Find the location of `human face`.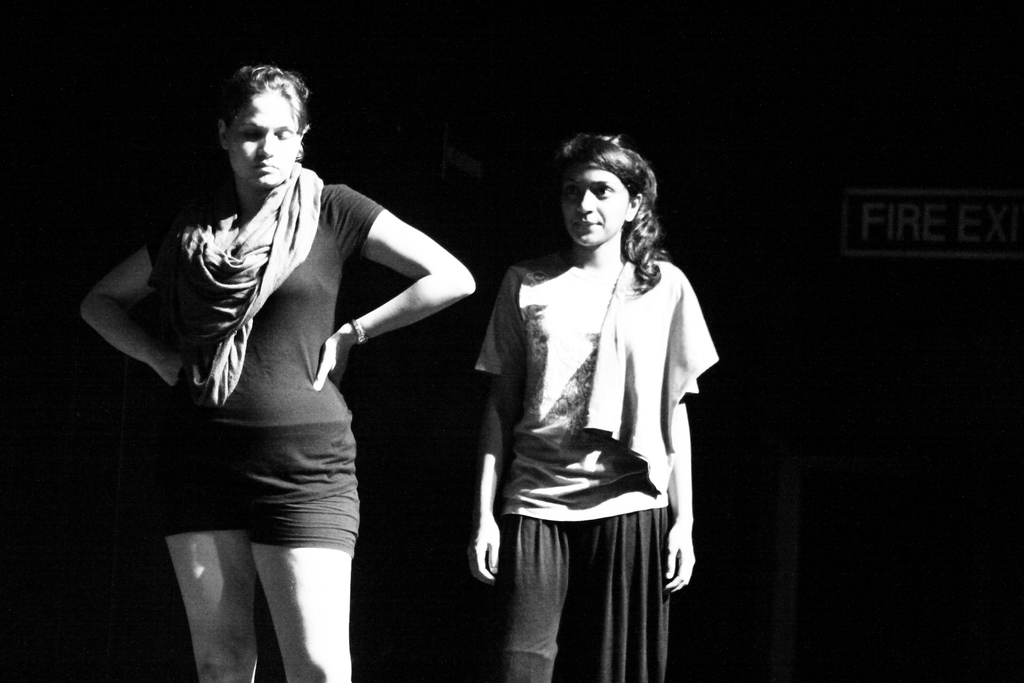
Location: <box>229,88,300,186</box>.
